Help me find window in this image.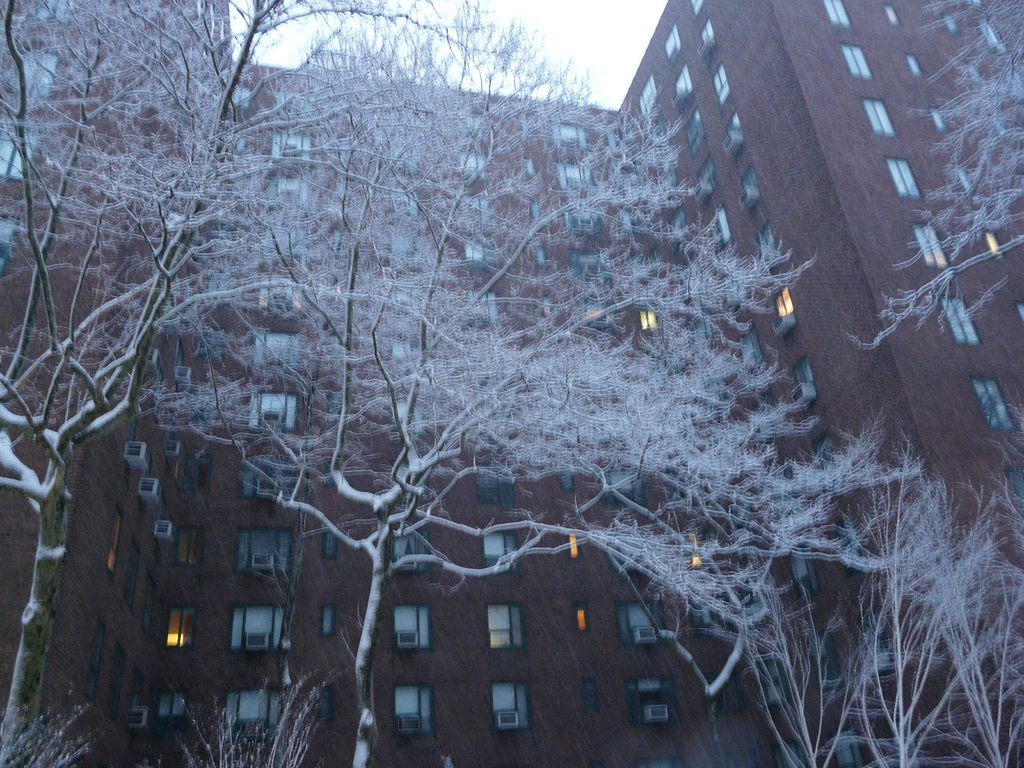
Found it: [left=695, top=158, right=716, bottom=196].
